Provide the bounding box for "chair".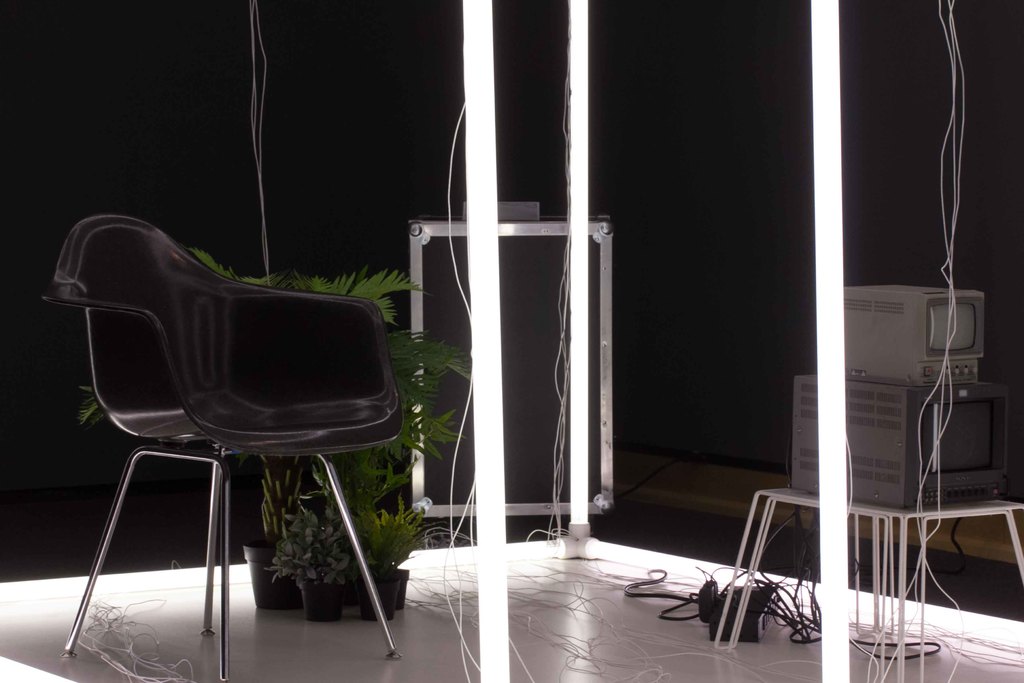
[44, 222, 394, 682].
